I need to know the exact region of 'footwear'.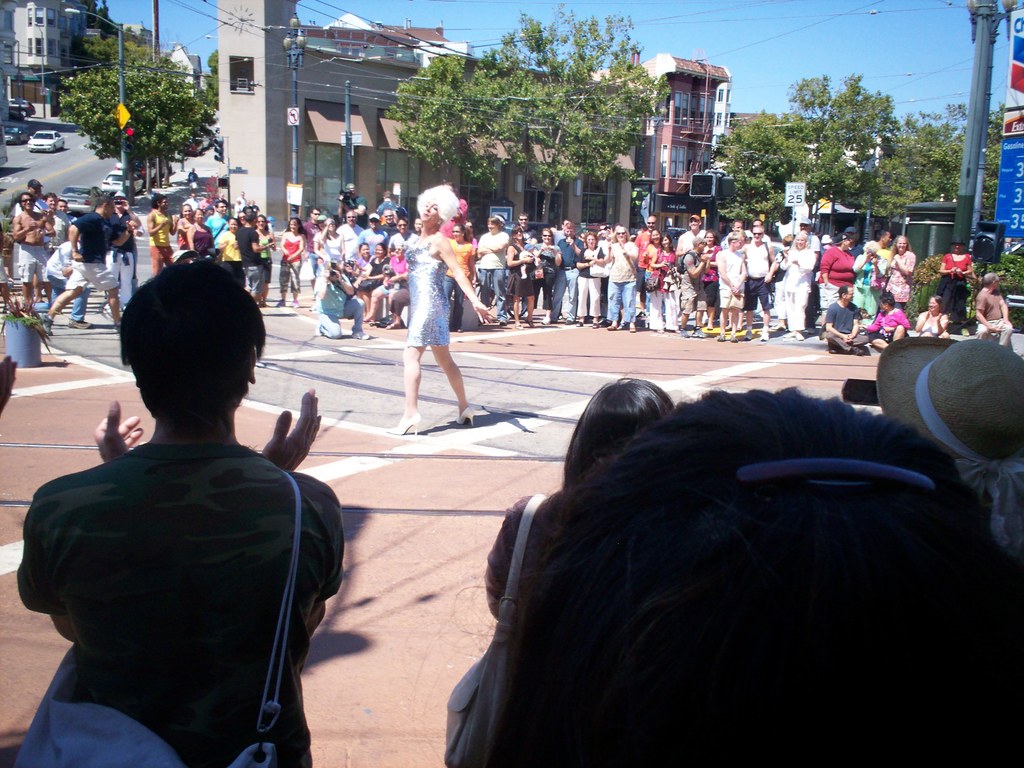
Region: detection(40, 312, 54, 337).
